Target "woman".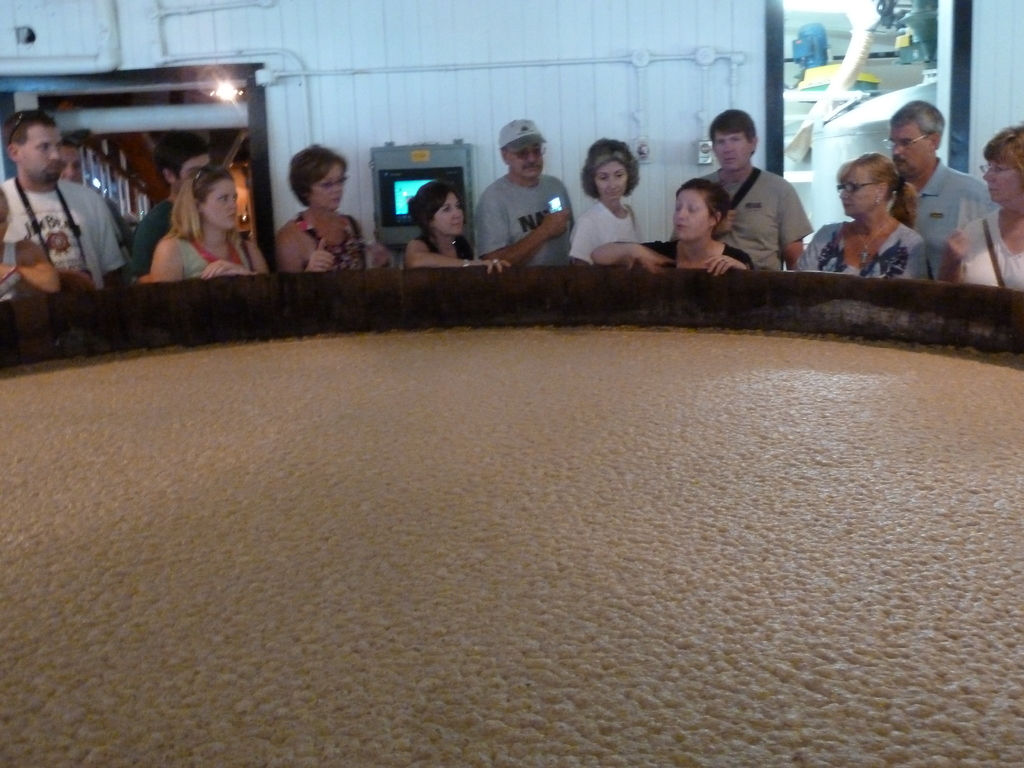
Target region: [943,121,1023,296].
